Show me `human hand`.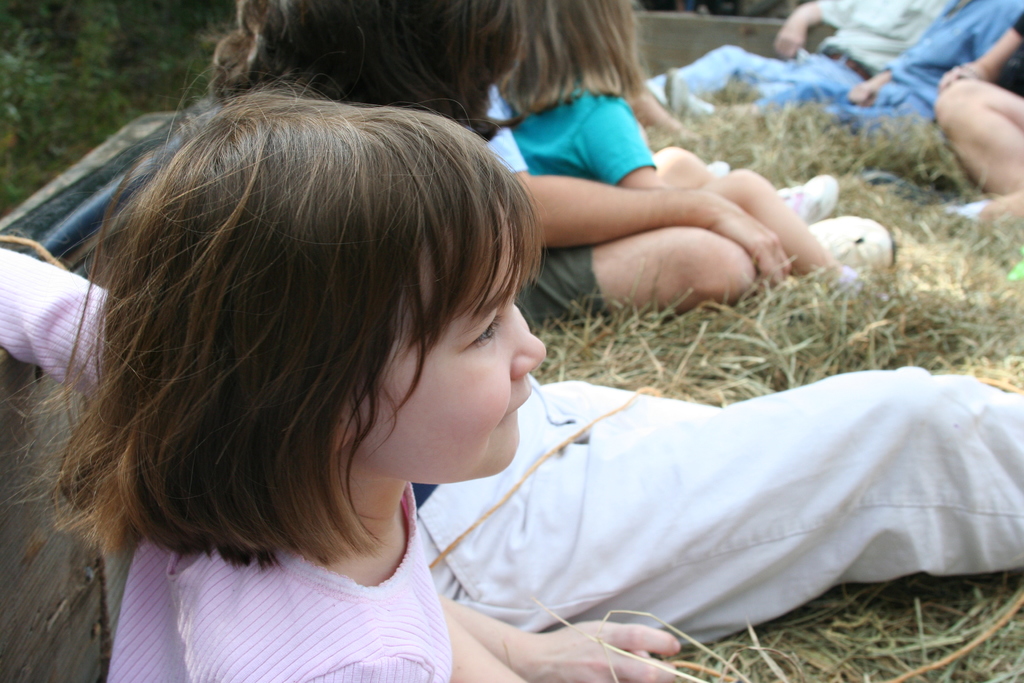
`human hand` is here: {"left": 524, "top": 618, "right": 682, "bottom": 682}.
